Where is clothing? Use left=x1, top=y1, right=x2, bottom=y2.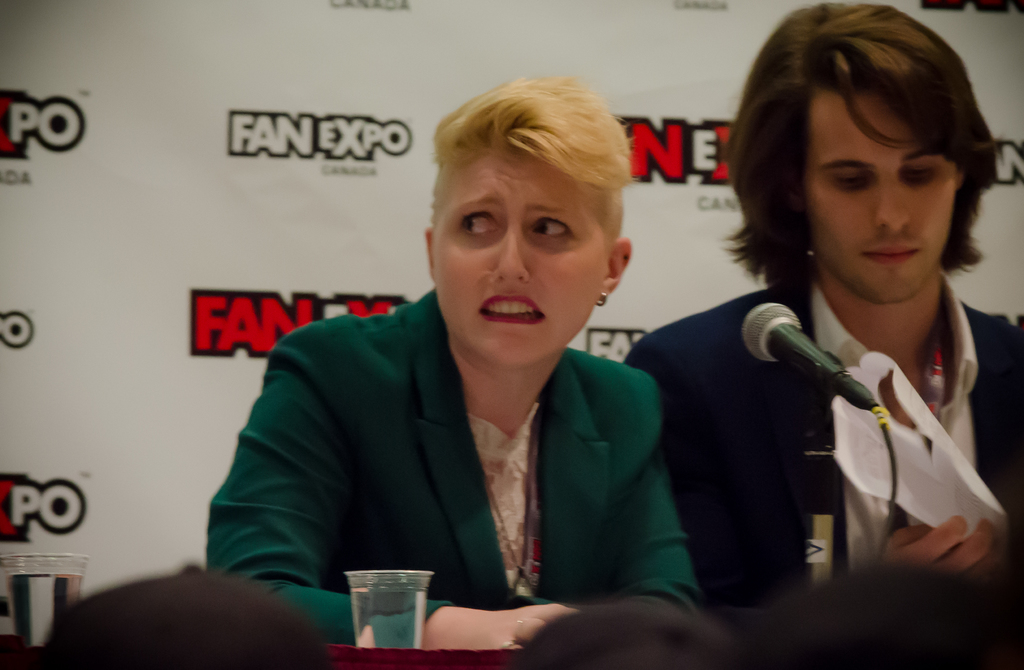
left=628, top=254, right=1023, bottom=605.
